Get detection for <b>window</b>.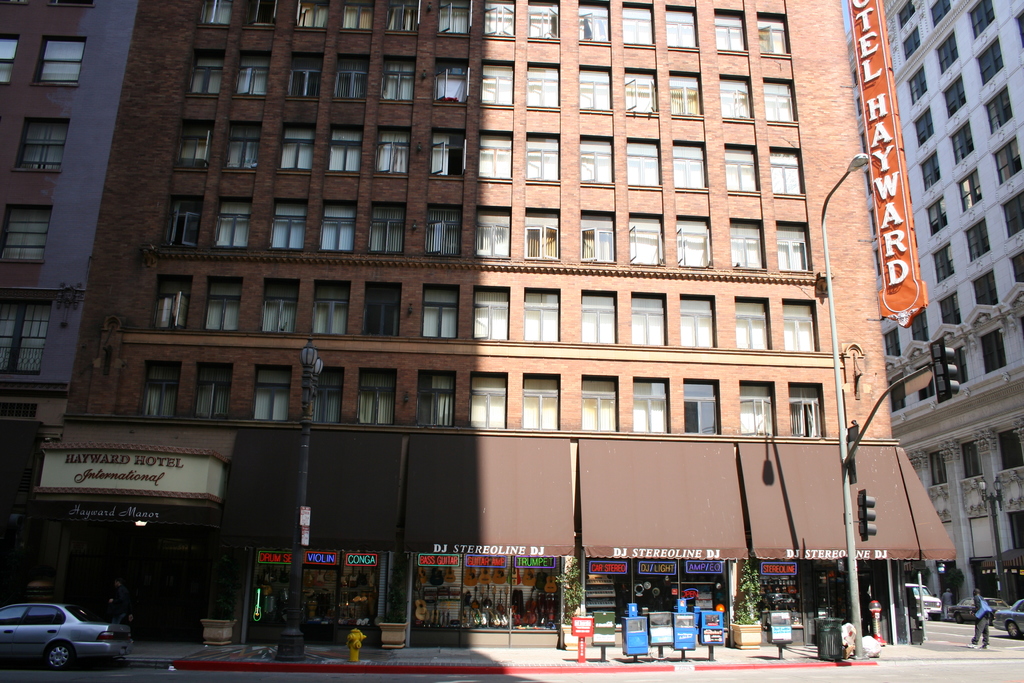
Detection: BBox(682, 376, 717, 431).
